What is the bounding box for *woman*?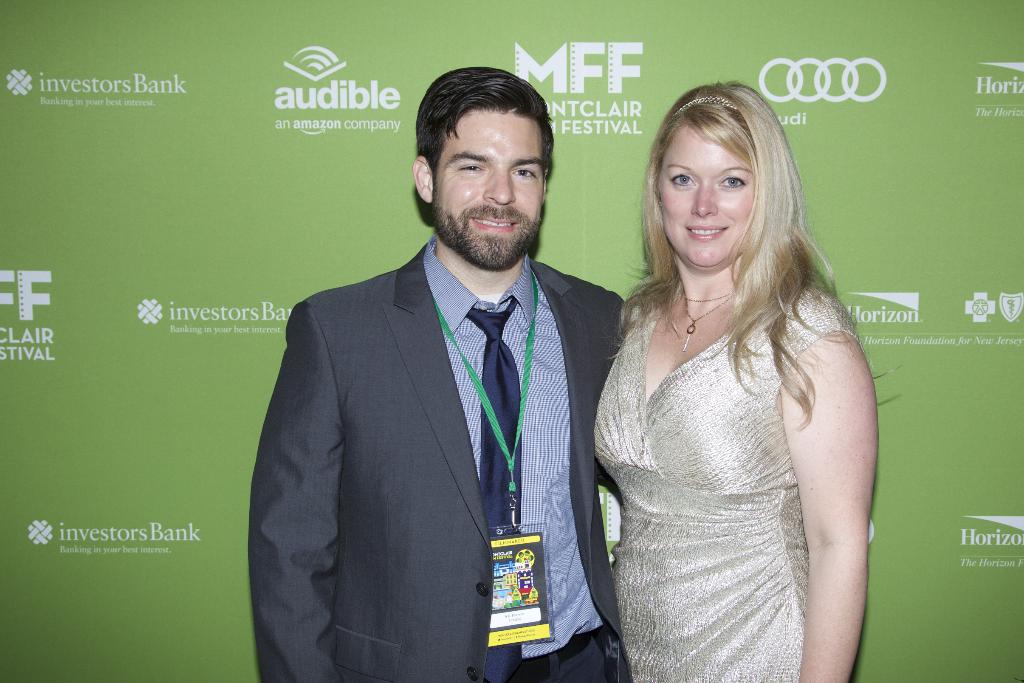
[558, 61, 890, 682].
